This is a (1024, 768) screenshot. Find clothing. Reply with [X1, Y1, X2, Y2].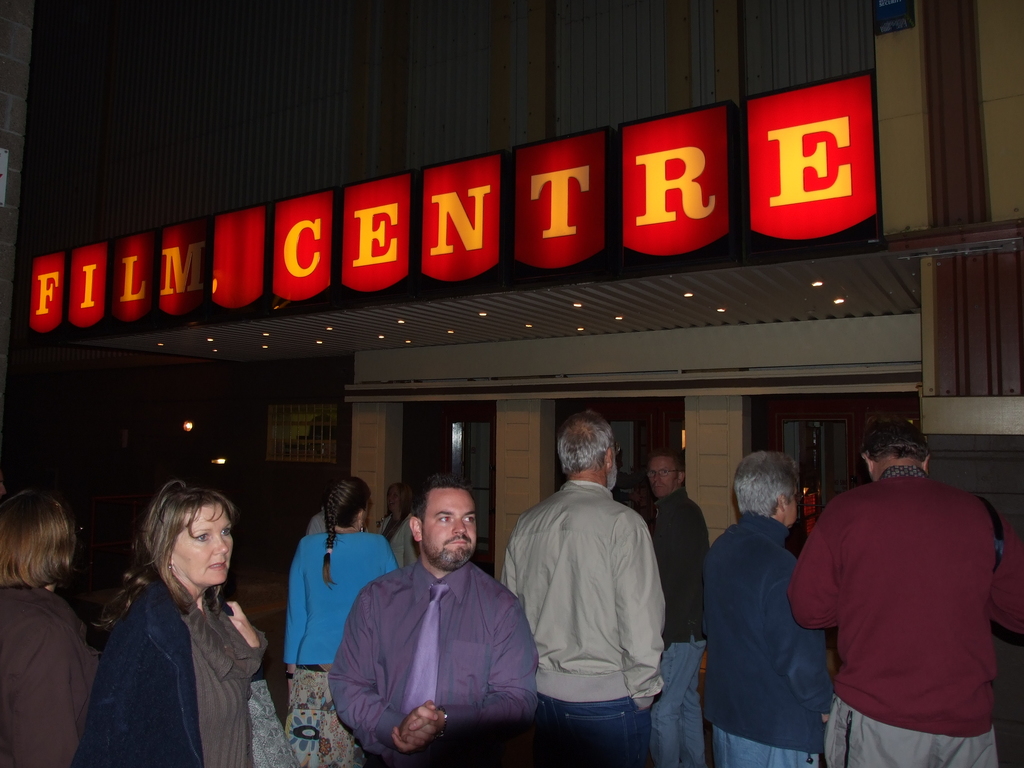
[65, 577, 271, 767].
